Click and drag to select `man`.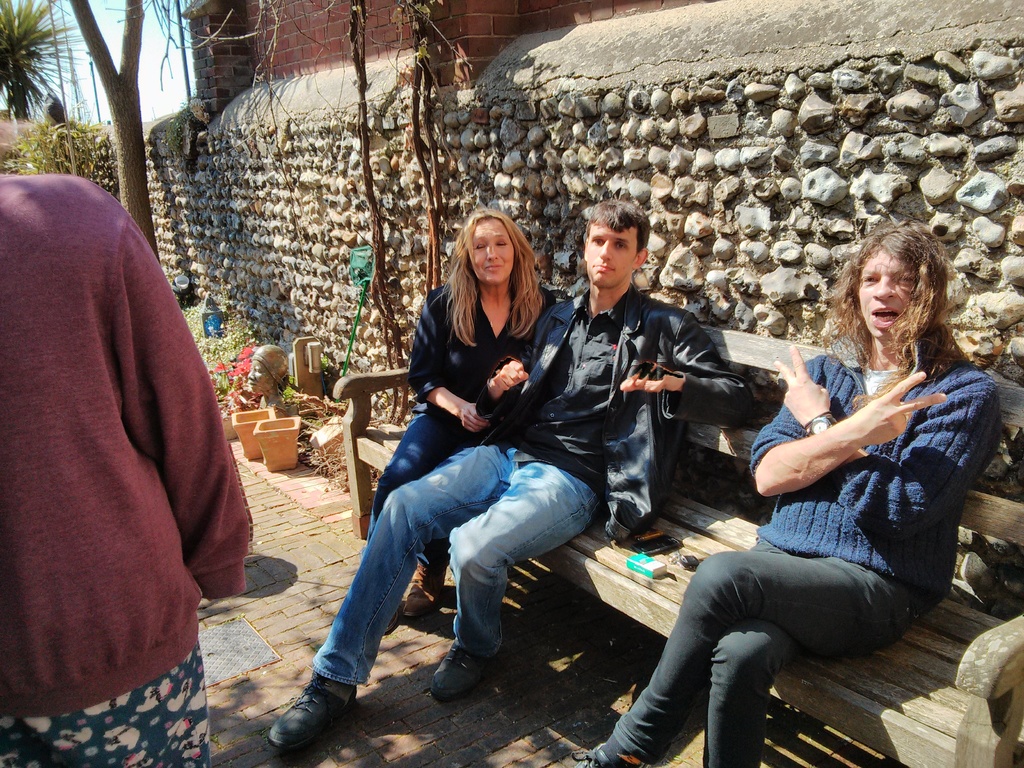
Selection: select_region(0, 165, 255, 767).
